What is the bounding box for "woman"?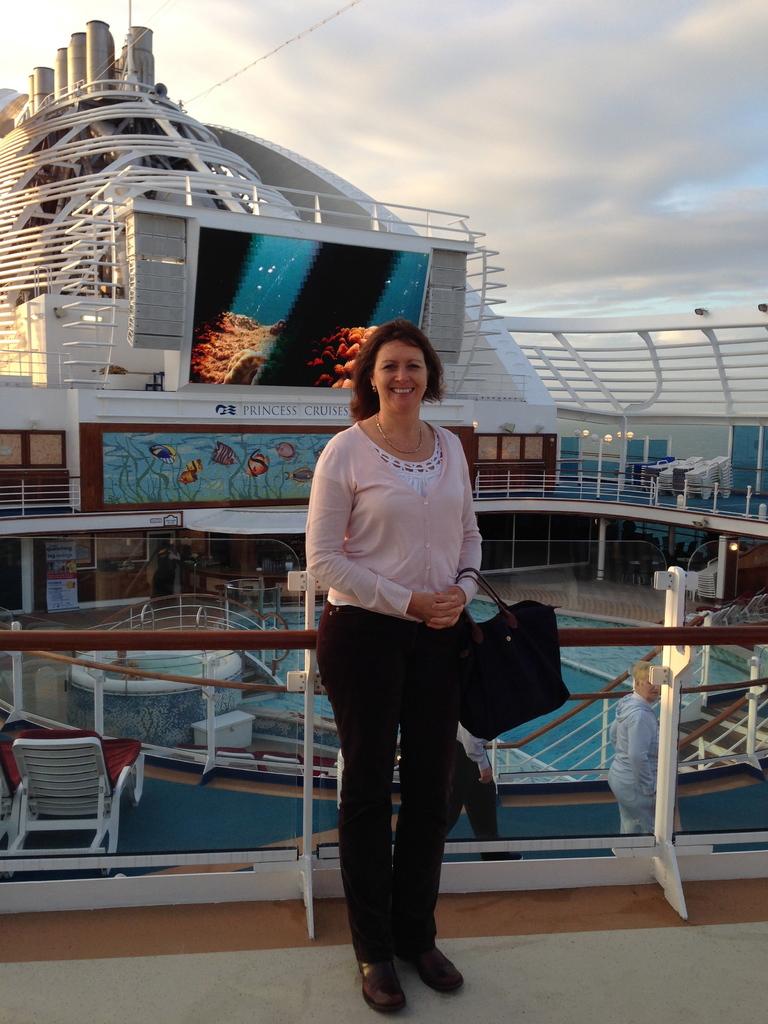
l=611, t=660, r=668, b=830.
